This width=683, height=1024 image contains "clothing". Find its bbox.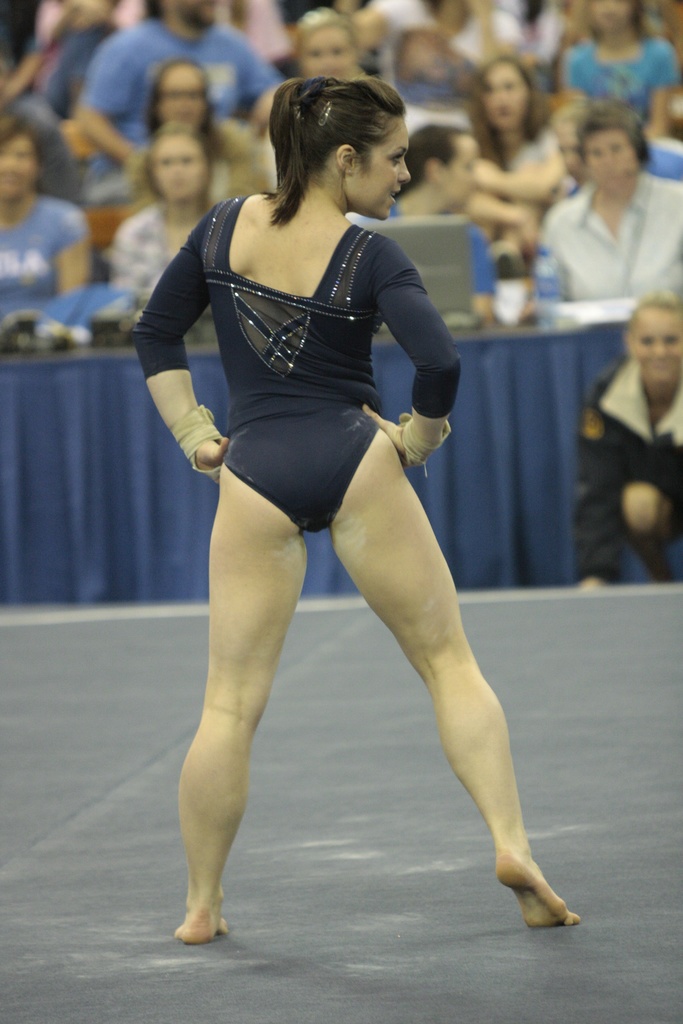
(166, 180, 452, 579).
